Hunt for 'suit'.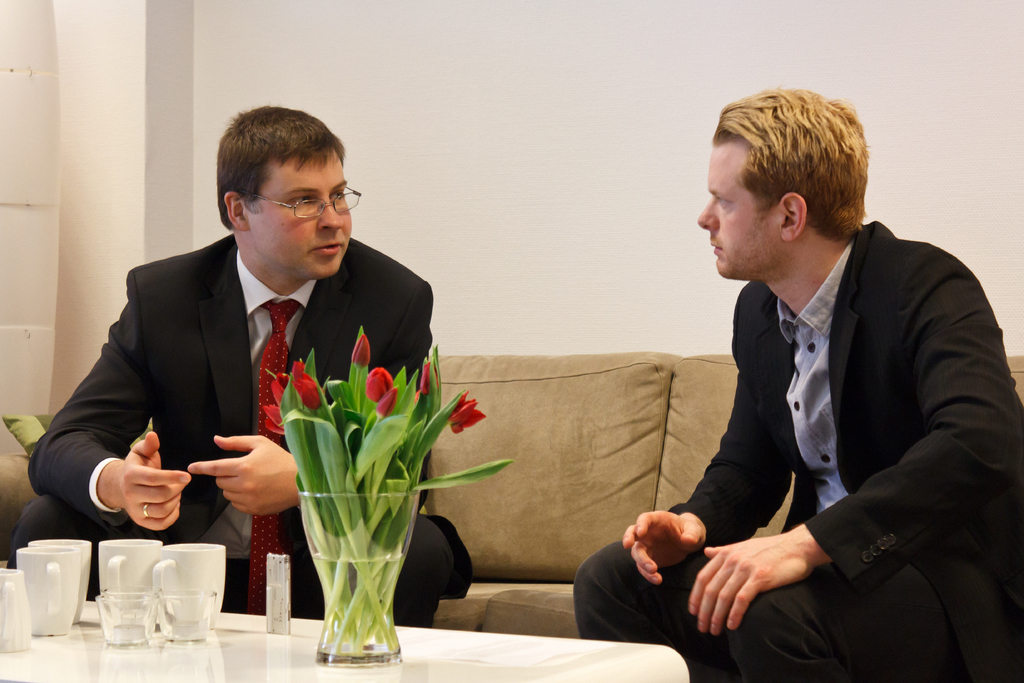
Hunted down at (x1=575, y1=219, x2=1023, y2=682).
